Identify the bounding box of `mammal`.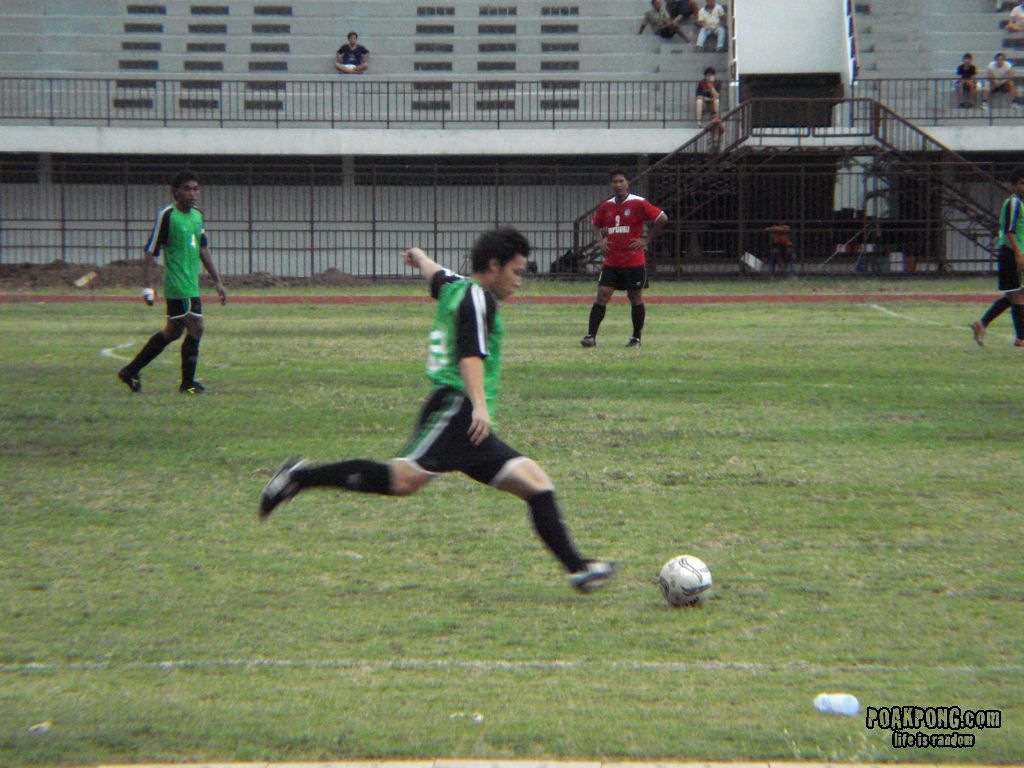
[left=983, top=51, right=1023, bottom=106].
